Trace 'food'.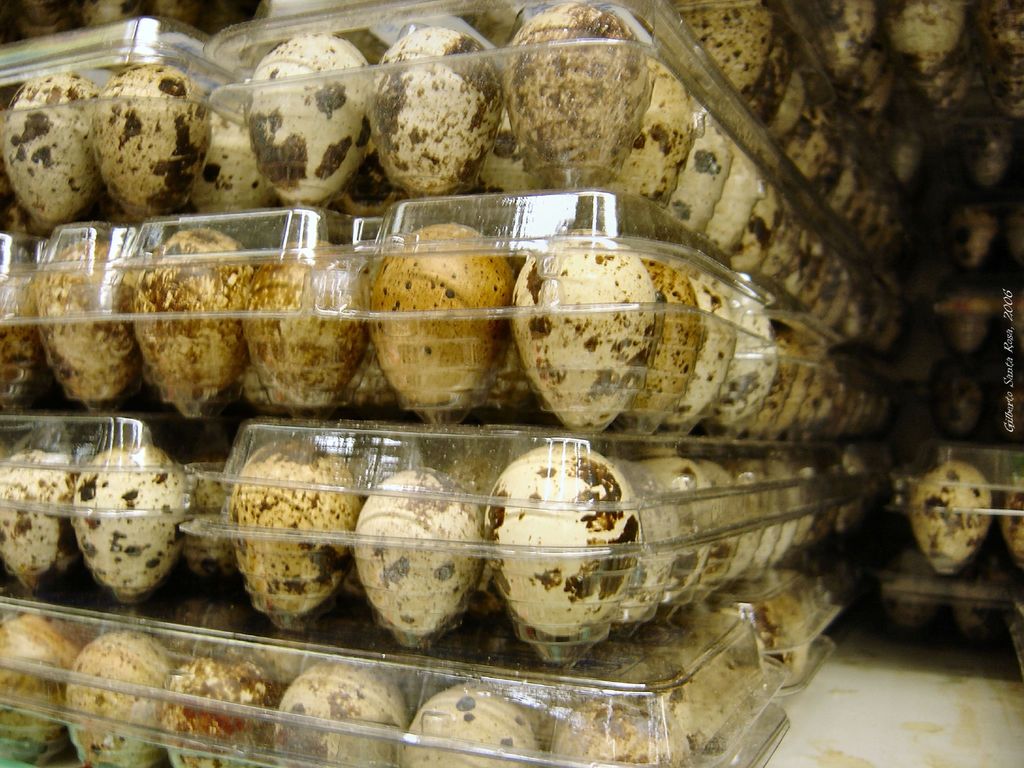
Traced to rect(620, 263, 701, 435).
